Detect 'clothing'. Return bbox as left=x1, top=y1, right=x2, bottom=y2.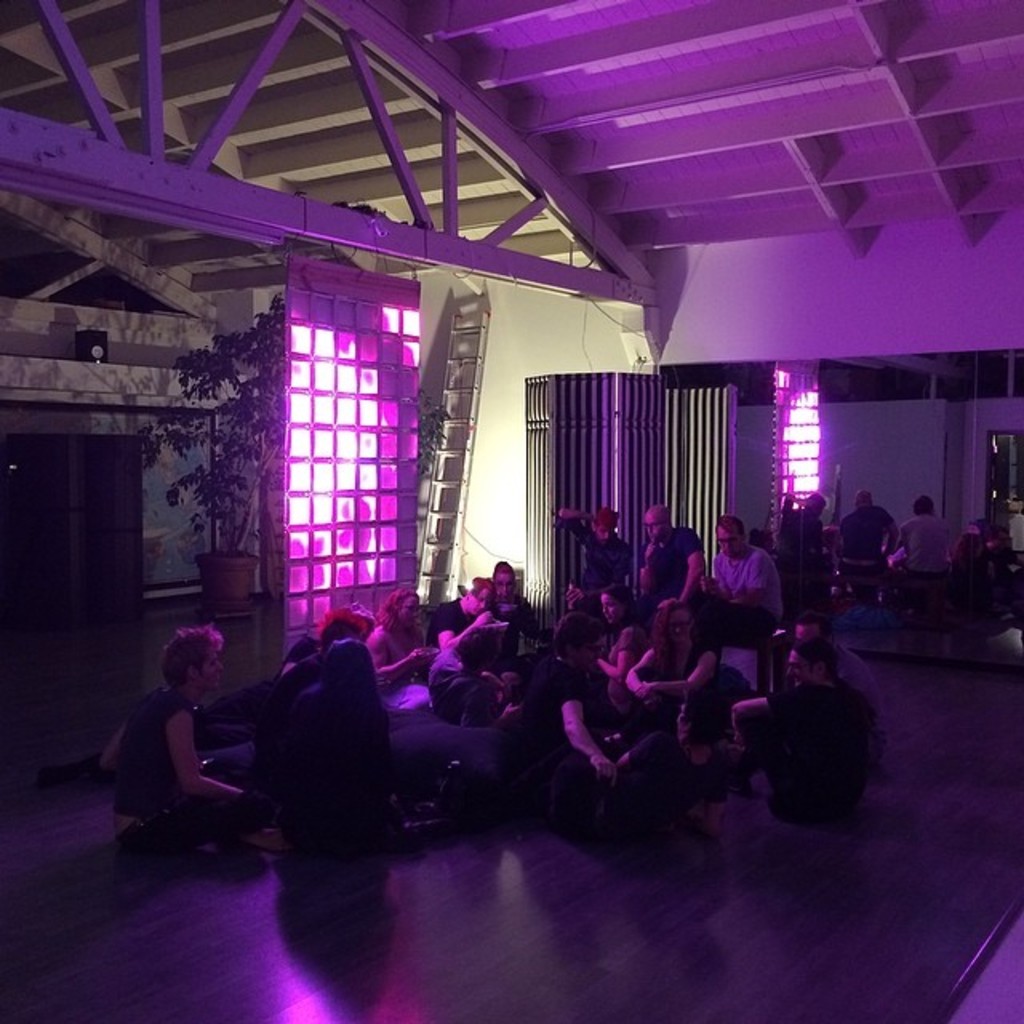
left=770, top=507, right=827, bottom=557.
